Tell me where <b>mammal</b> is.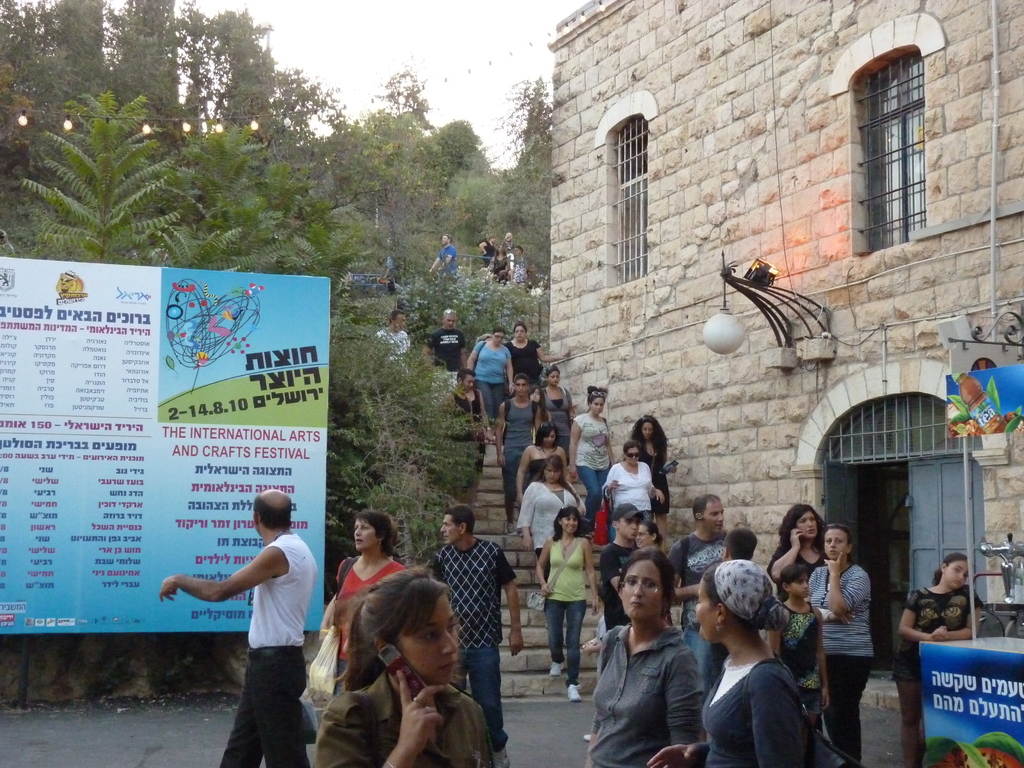
<b>mammal</b> is at 430/230/461/286.
